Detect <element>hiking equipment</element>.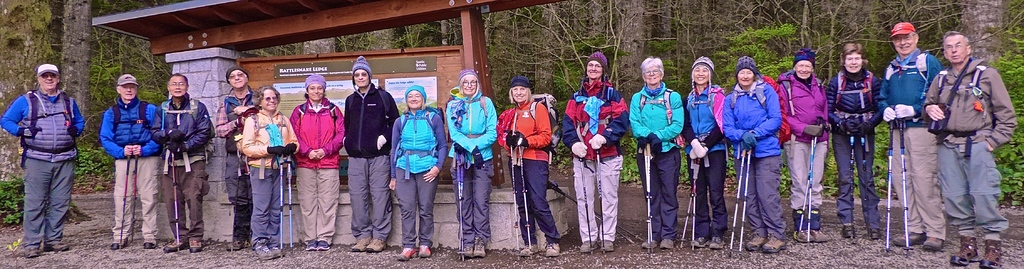
Detected at [392, 101, 447, 178].
